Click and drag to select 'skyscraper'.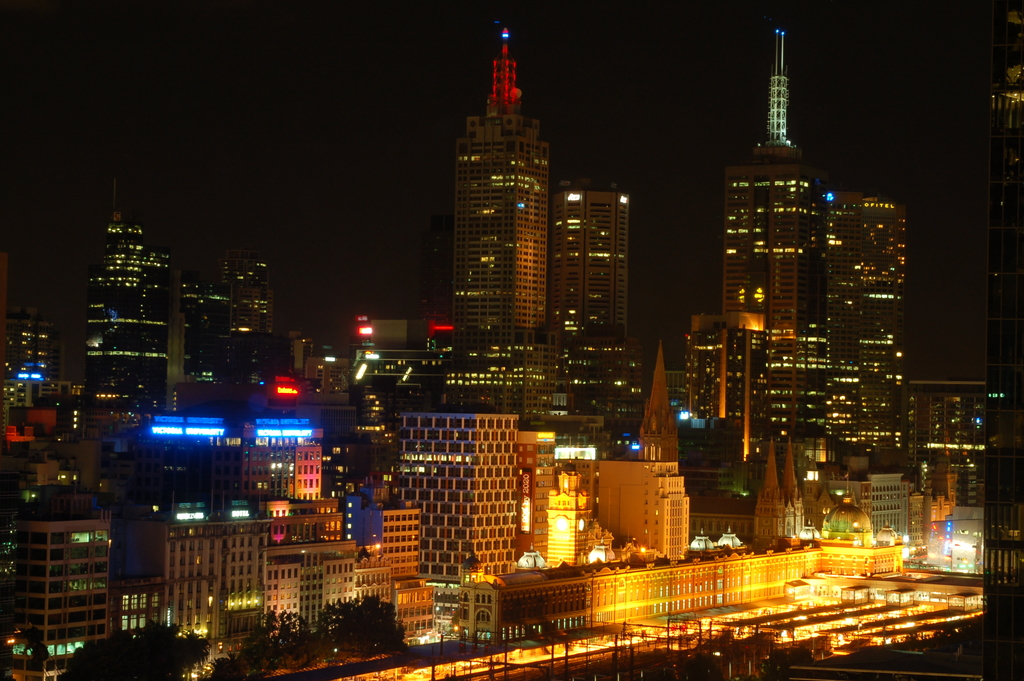
Selection: 824:185:900:477.
